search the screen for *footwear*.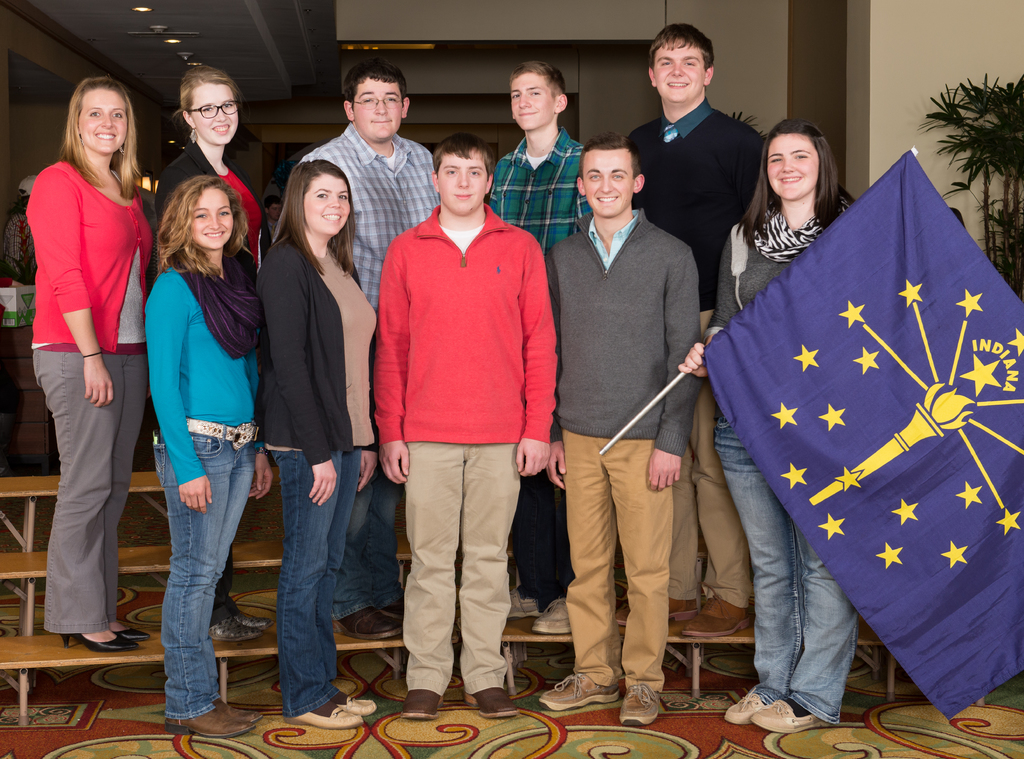
Found at locate(615, 594, 703, 630).
